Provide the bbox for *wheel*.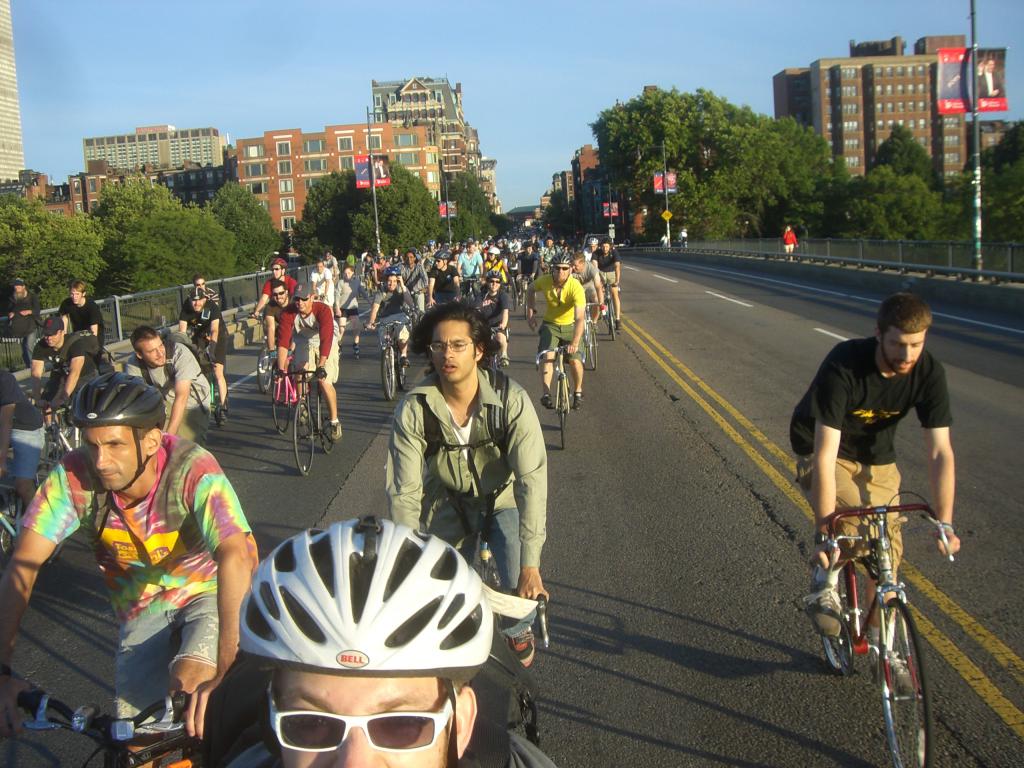
pyautogui.locateOnScreen(557, 379, 570, 450).
